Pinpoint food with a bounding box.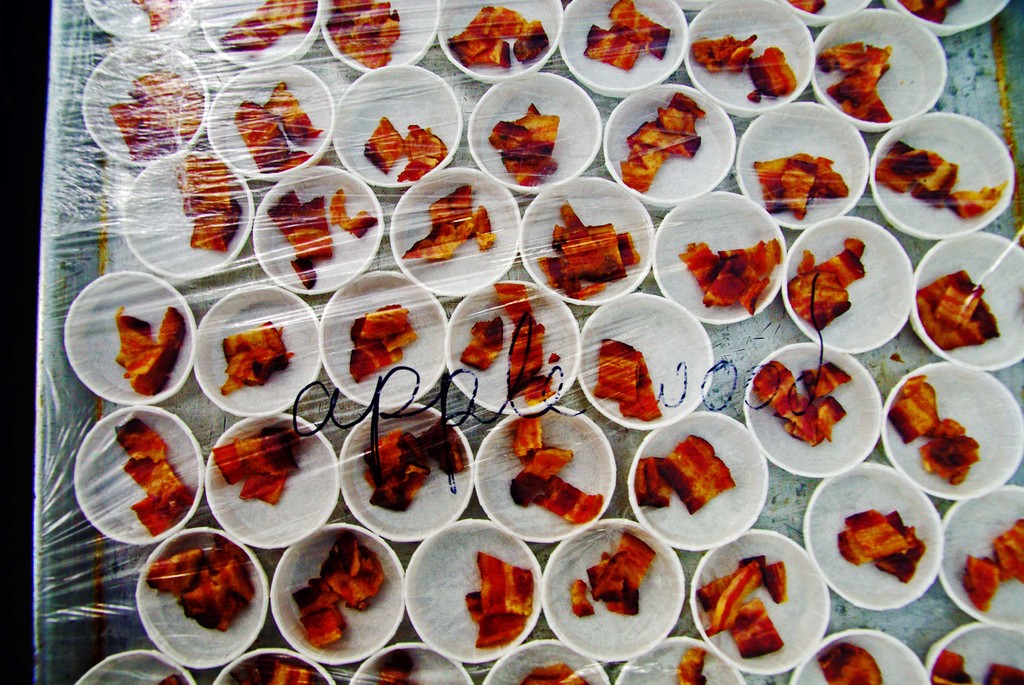
[456, 310, 504, 374].
